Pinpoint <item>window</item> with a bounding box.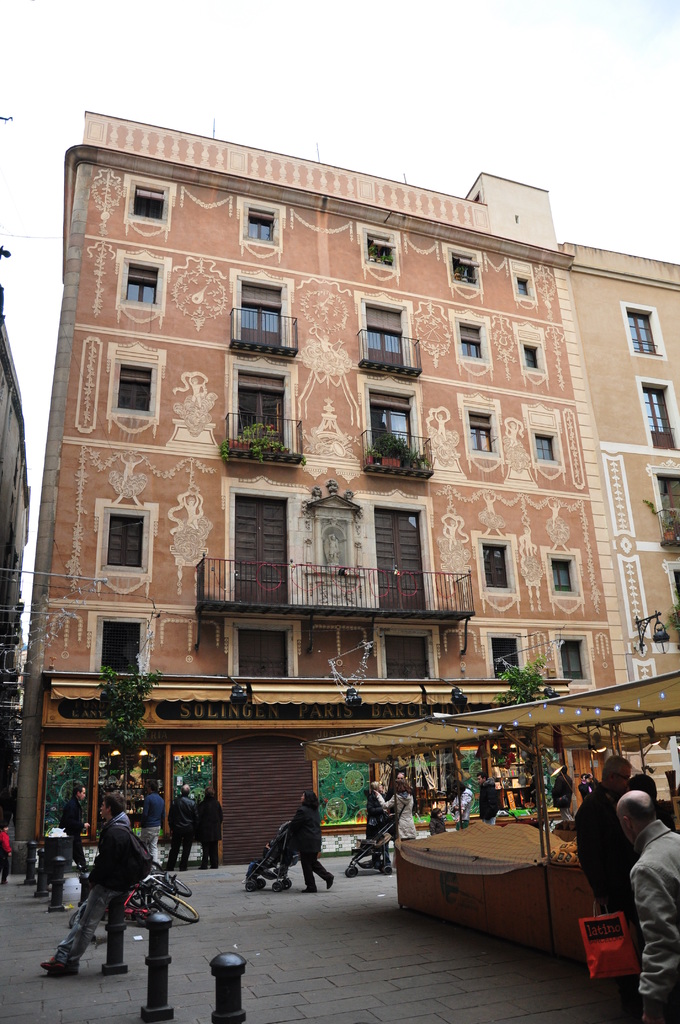
bbox=[485, 628, 528, 690].
